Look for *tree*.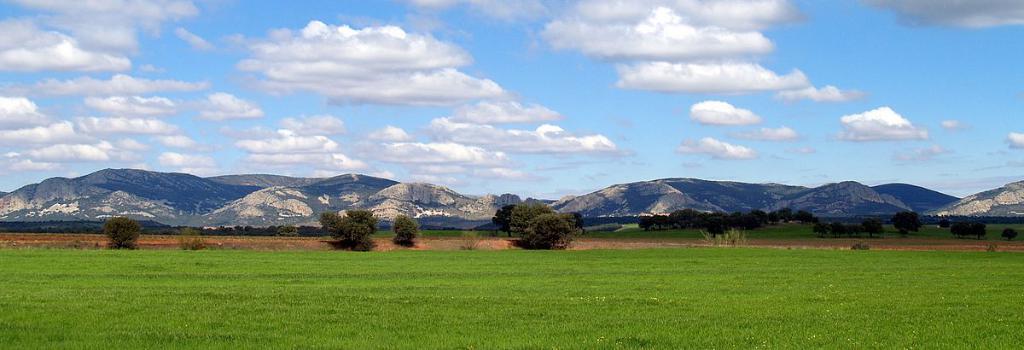
Found: x1=105 y1=214 x2=143 y2=257.
